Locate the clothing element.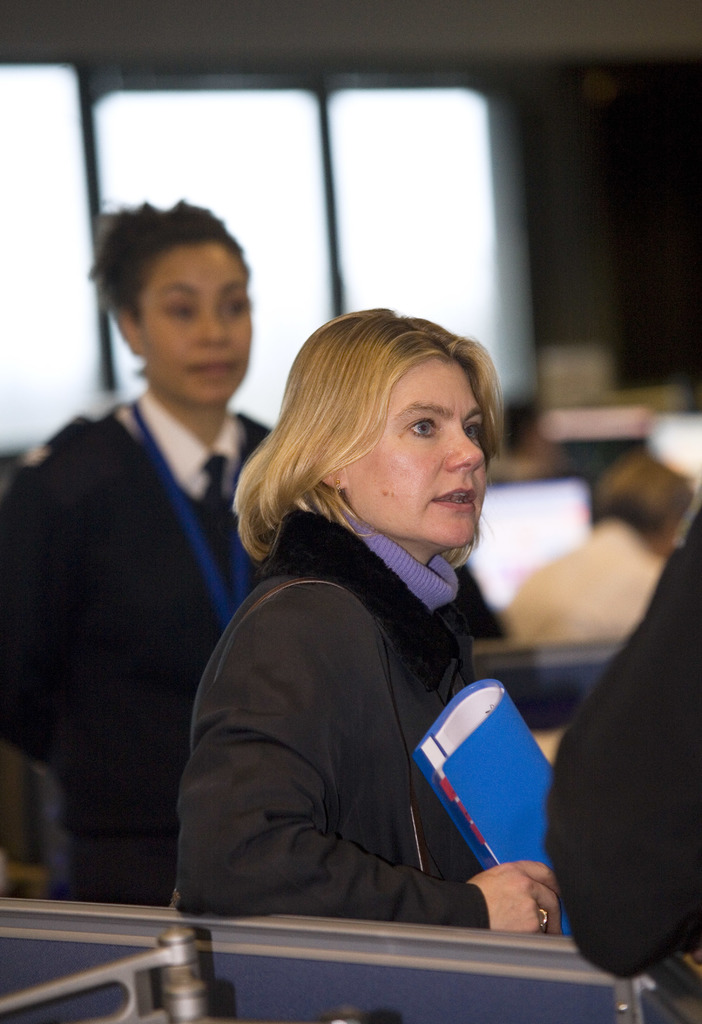
Element bbox: {"x1": 0, "y1": 412, "x2": 282, "y2": 901}.
